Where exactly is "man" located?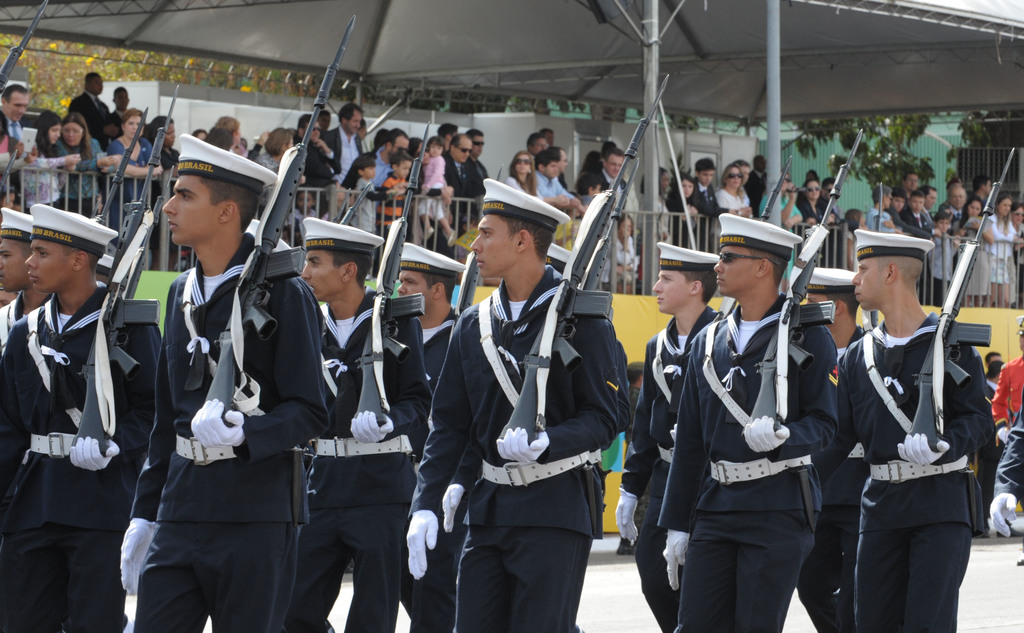
Its bounding box is <region>917, 188, 941, 228</region>.
